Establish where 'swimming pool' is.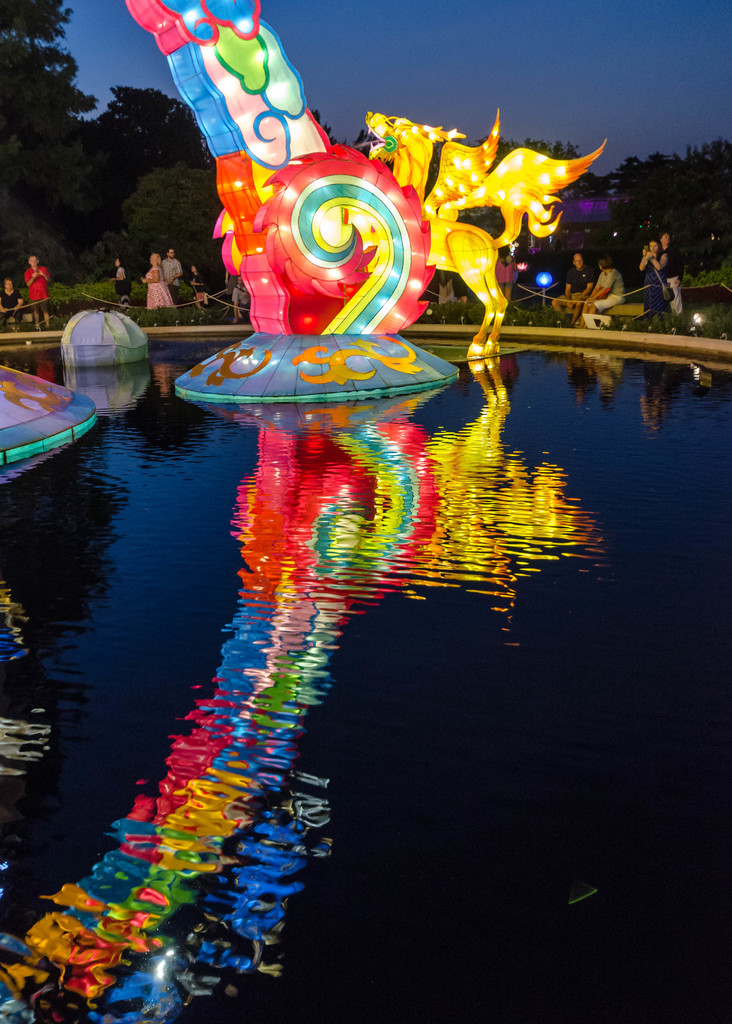
Established at 0:344:682:995.
